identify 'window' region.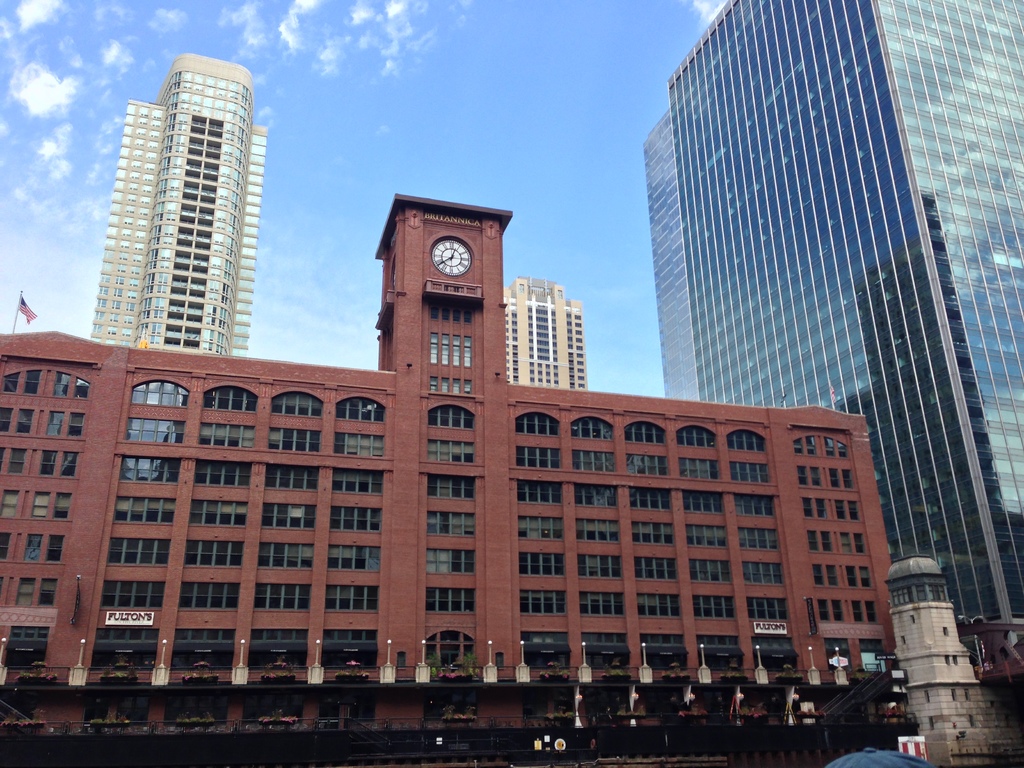
Region: Rect(792, 433, 817, 454).
